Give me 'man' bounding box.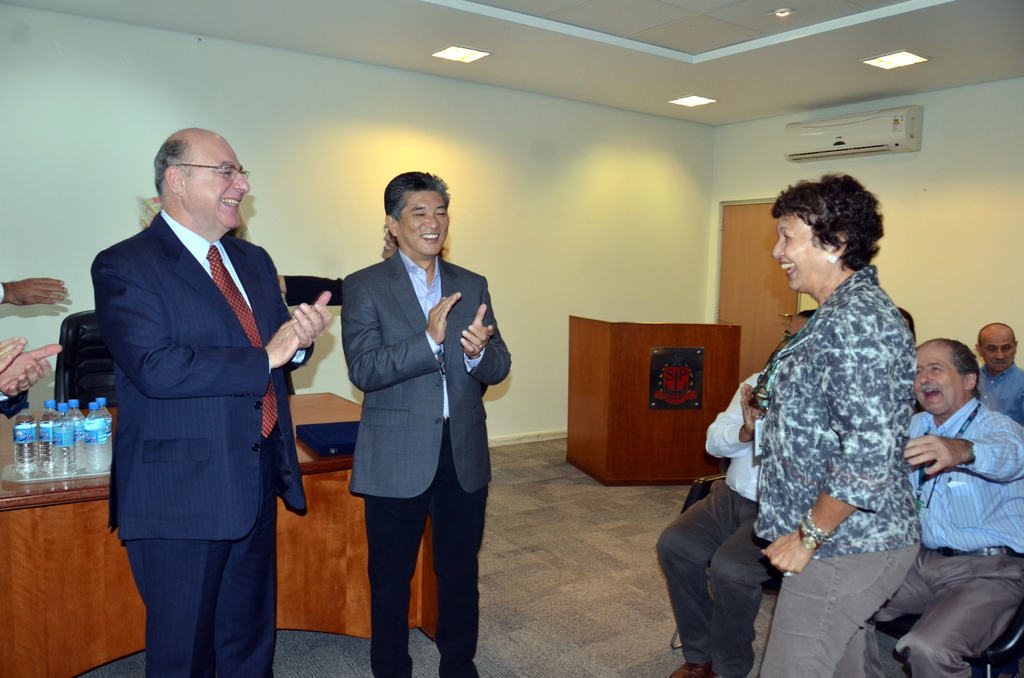
<region>971, 321, 1023, 423</region>.
